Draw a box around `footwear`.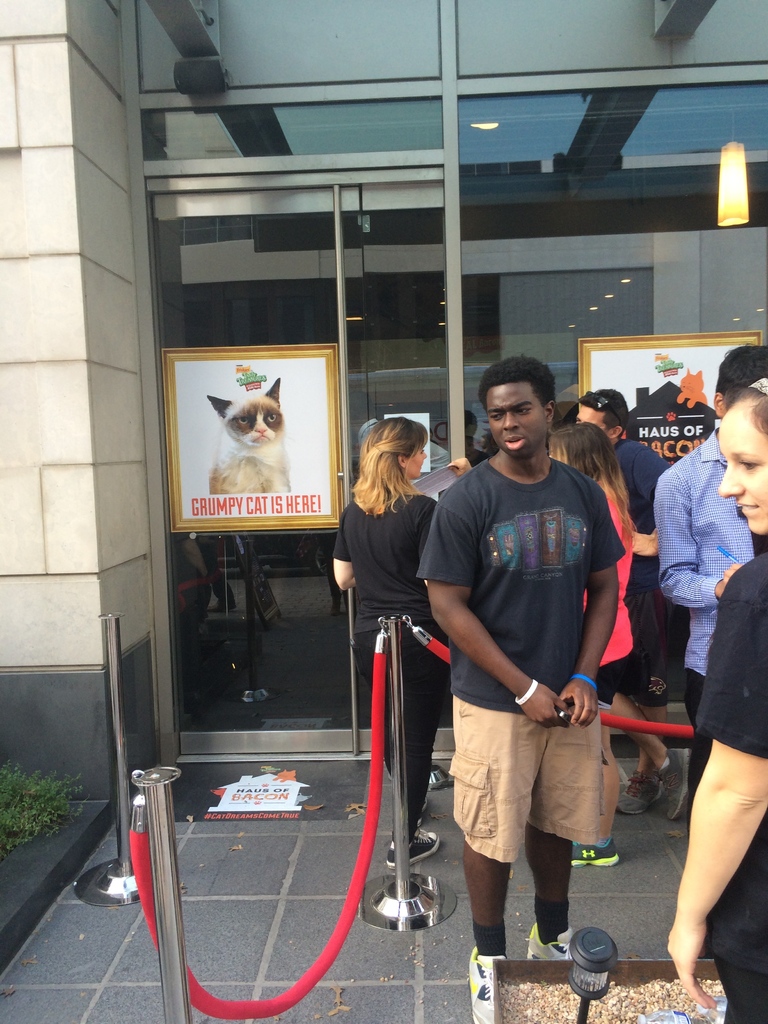
left=617, top=774, right=659, bottom=810.
